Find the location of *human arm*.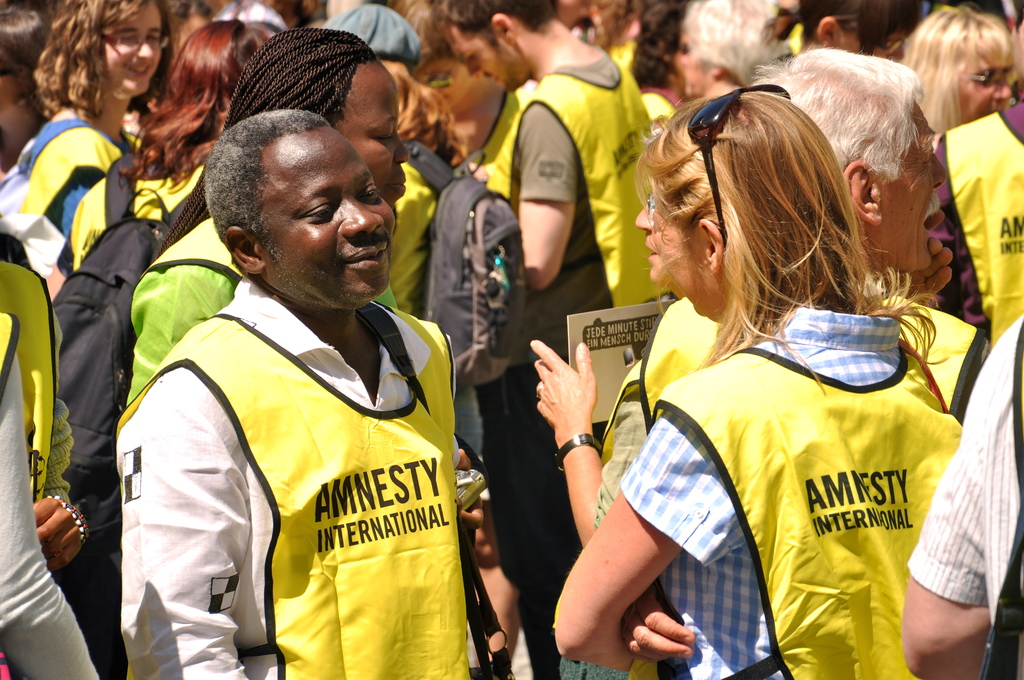
Location: detection(29, 309, 90, 574).
